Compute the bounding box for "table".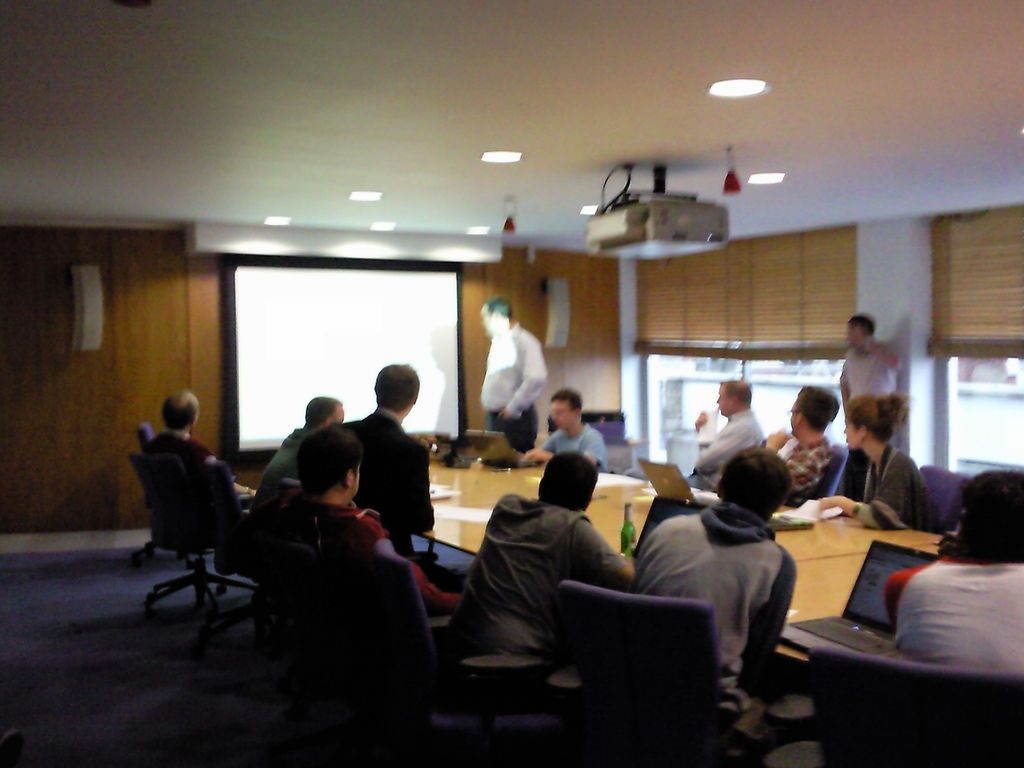
<box>230,433,957,670</box>.
